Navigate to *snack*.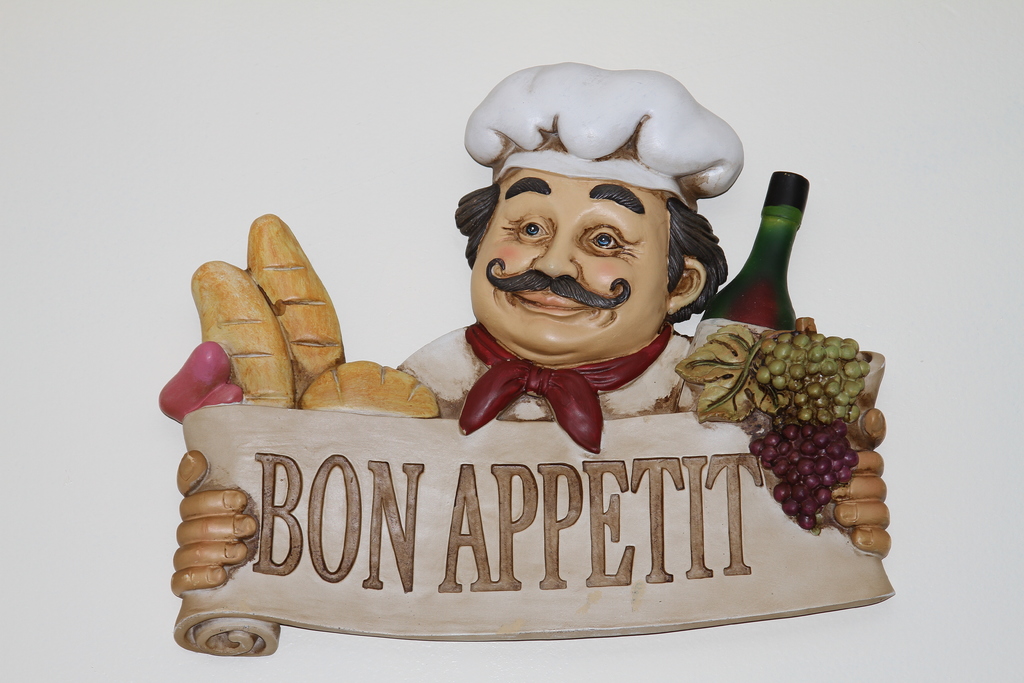
Navigation target: [x1=188, y1=259, x2=299, y2=412].
